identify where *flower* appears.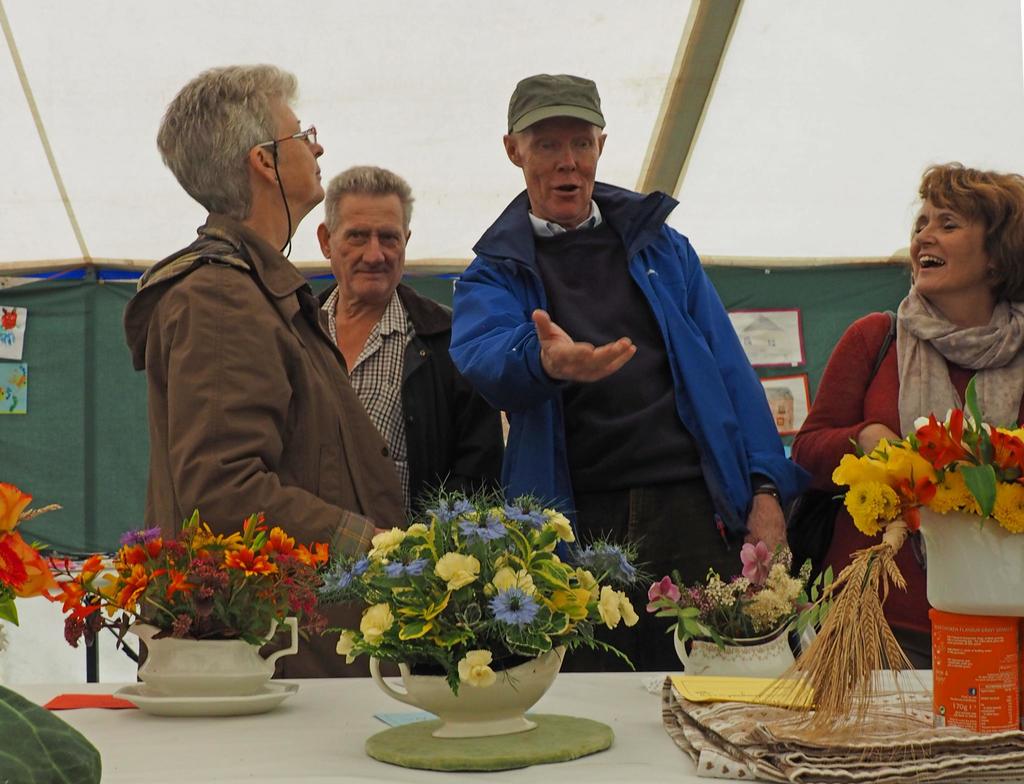
Appears at (x1=20, y1=534, x2=324, y2=631).
